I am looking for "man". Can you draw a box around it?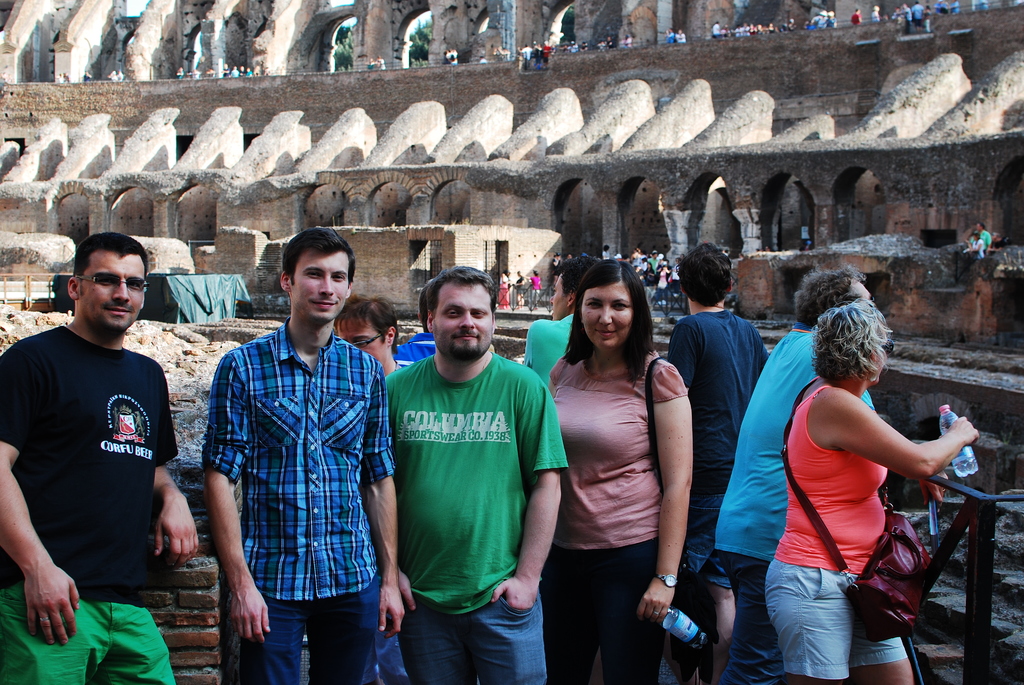
Sure, the bounding box is [647, 250, 659, 272].
